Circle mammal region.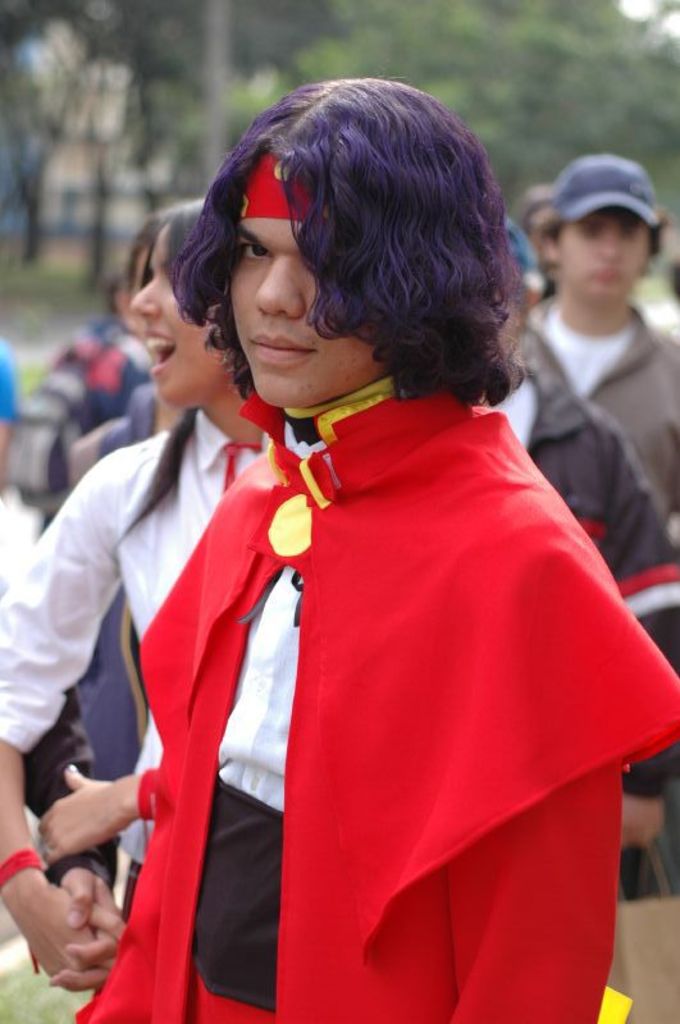
Region: {"x1": 489, "y1": 211, "x2": 679, "y2": 637}.
